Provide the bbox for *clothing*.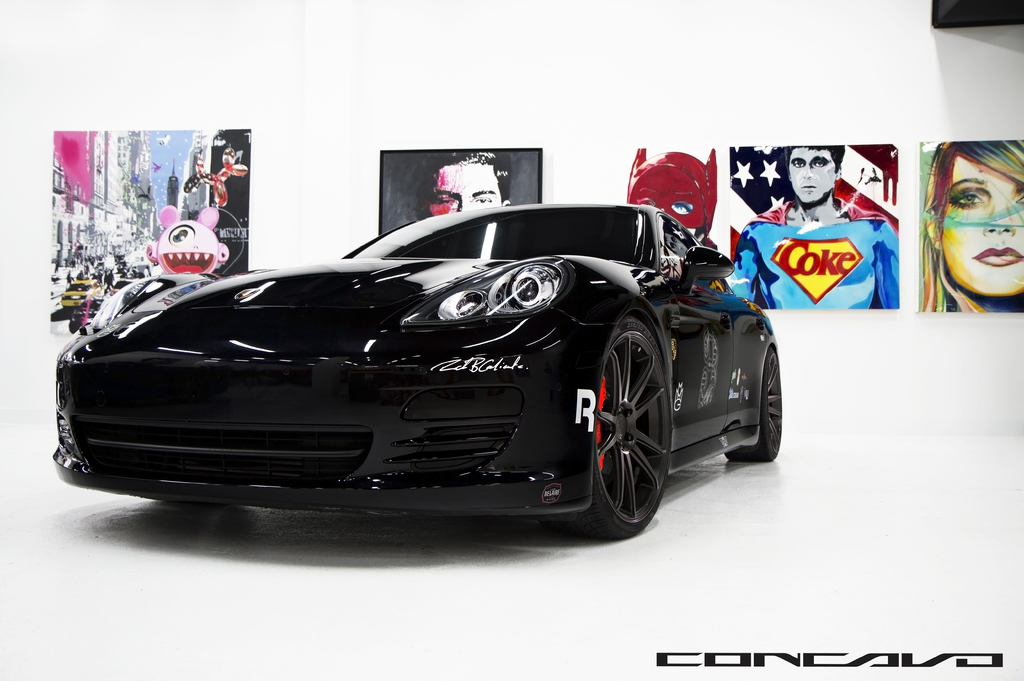
BBox(724, 215, 899, 312).
